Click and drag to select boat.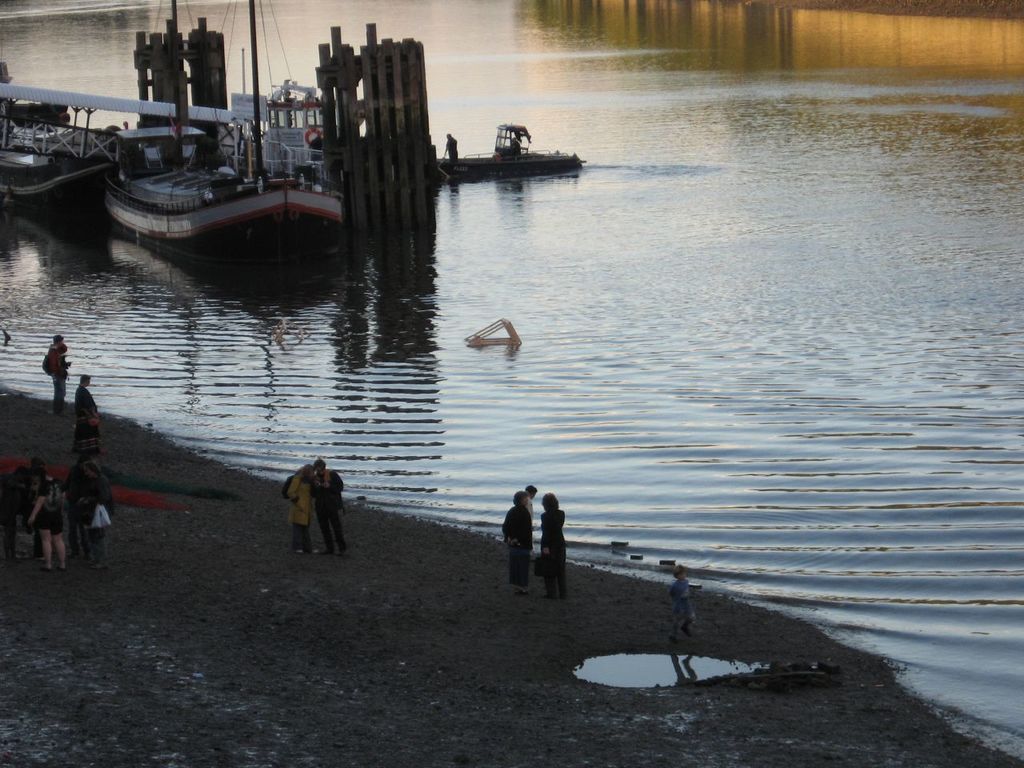
Selection: crop(441, 115, 578, 174).
